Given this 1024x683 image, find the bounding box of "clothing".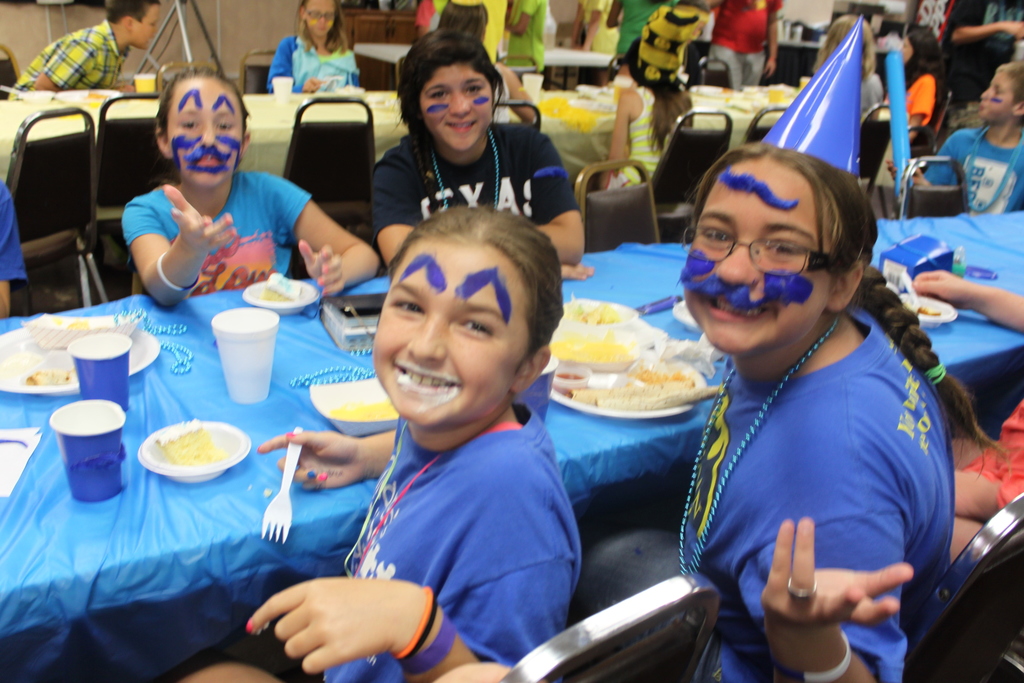
bbox(372, 132, 580, 237).
